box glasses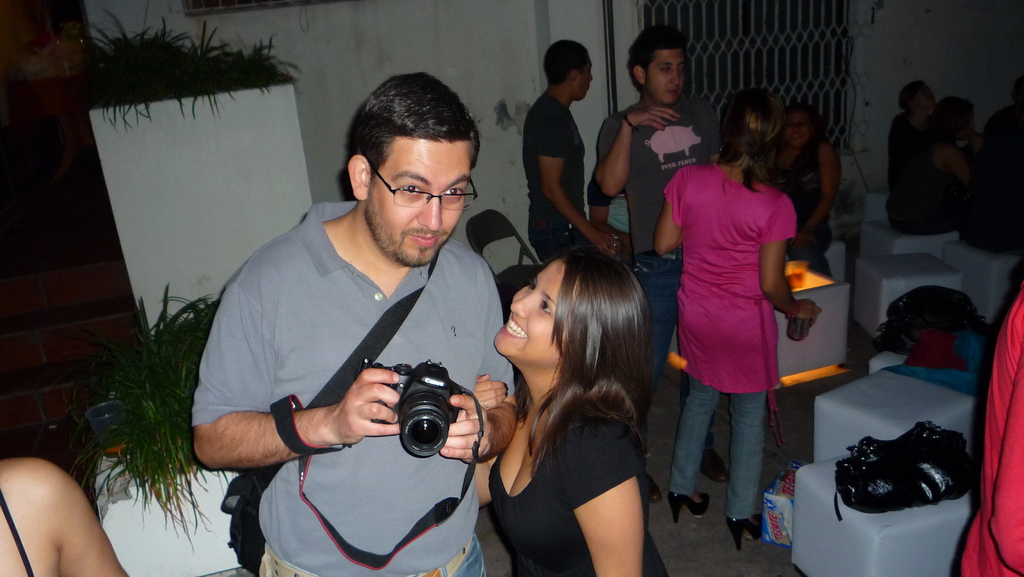
{"left": 371, "top": 167, "right": 482, "bottom": 211}
